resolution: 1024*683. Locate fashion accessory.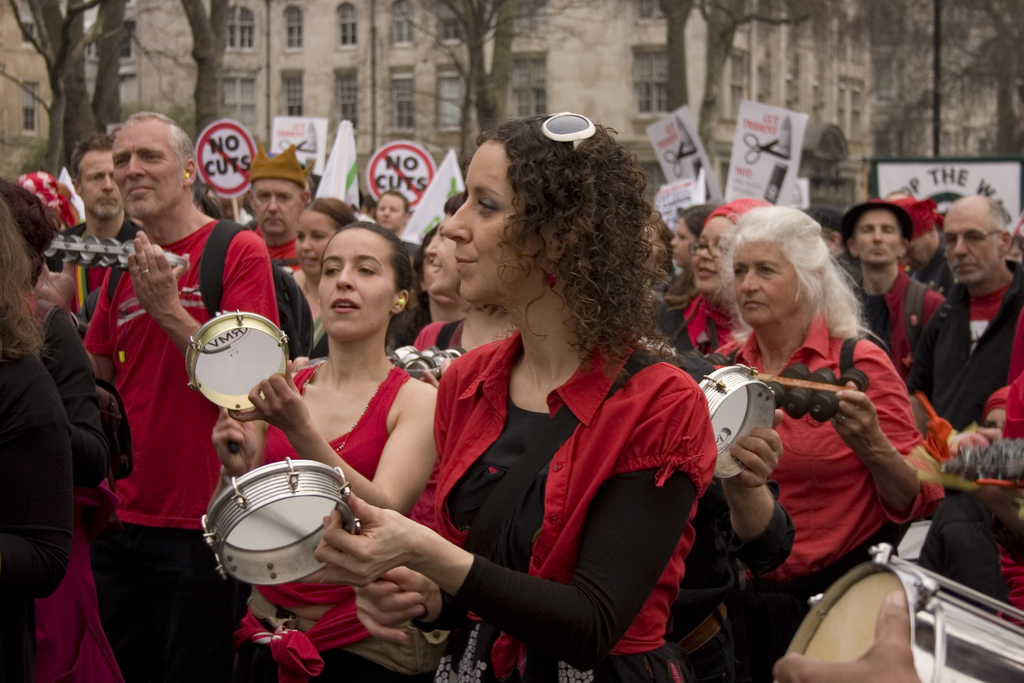
{"left": 836, "top": 191, "right": 915, "bottom": 232}.
